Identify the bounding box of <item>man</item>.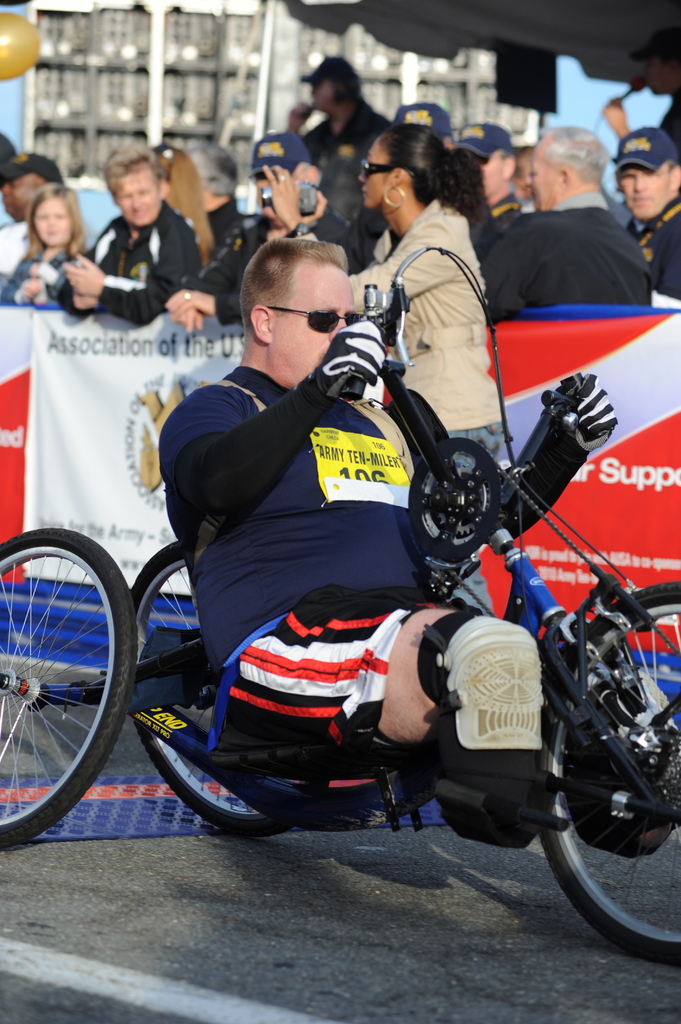
bbox=(163, 128, 379, 321).
